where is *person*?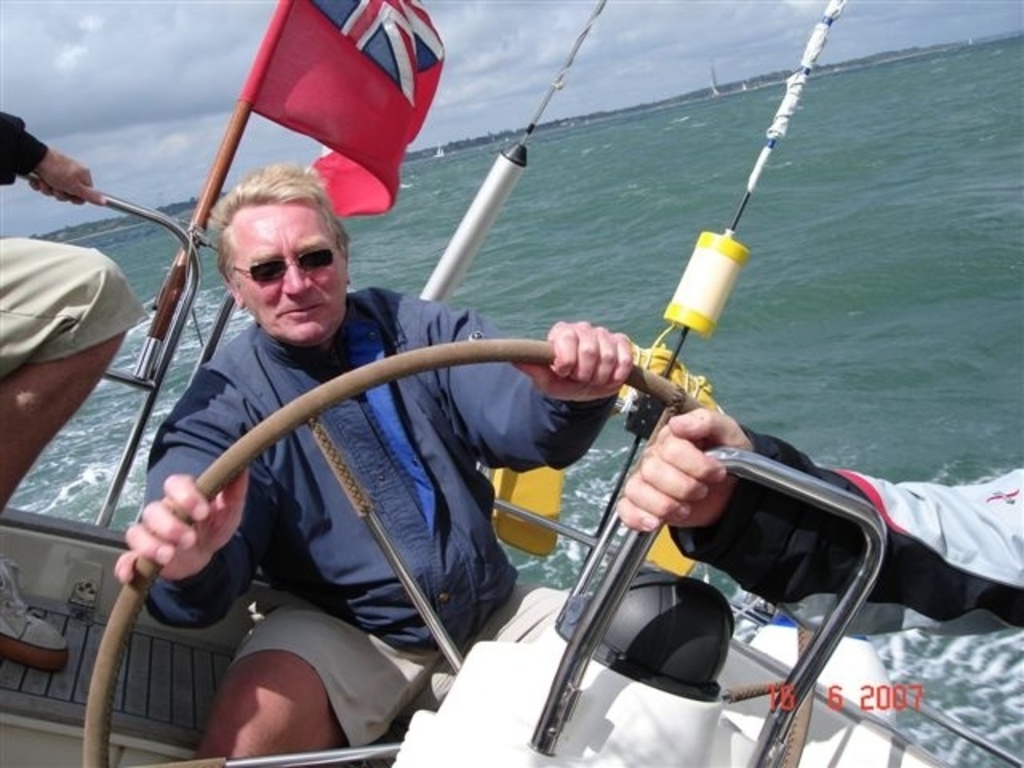
[left=613, top=405, right=1022, bottom=637].
